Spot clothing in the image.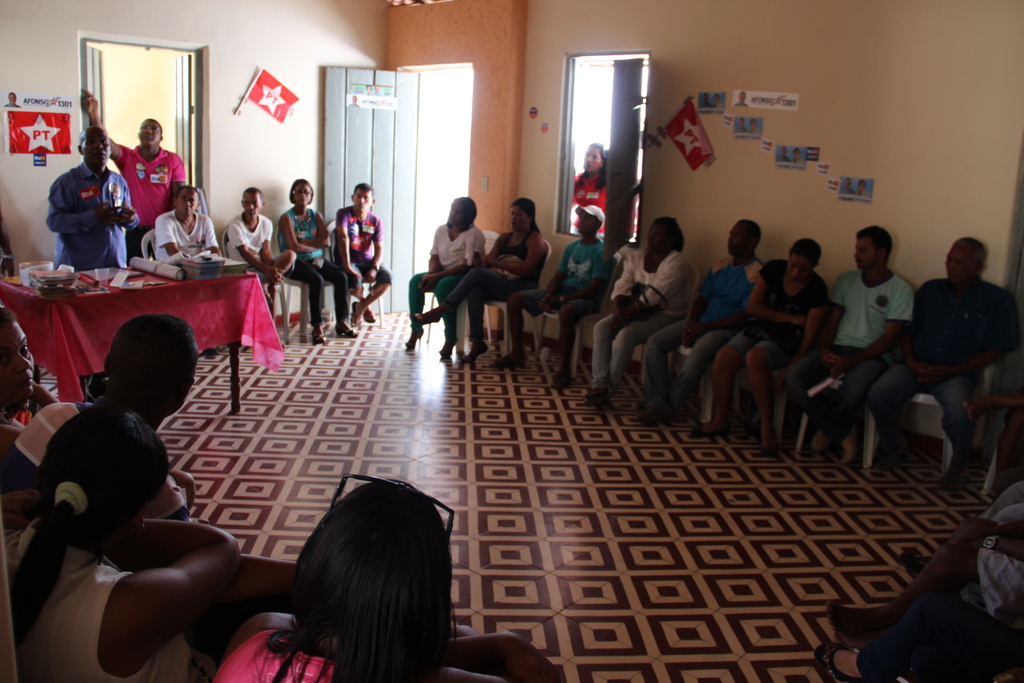
clothing found at [left=710, top=101, right=723, bottom=111].
